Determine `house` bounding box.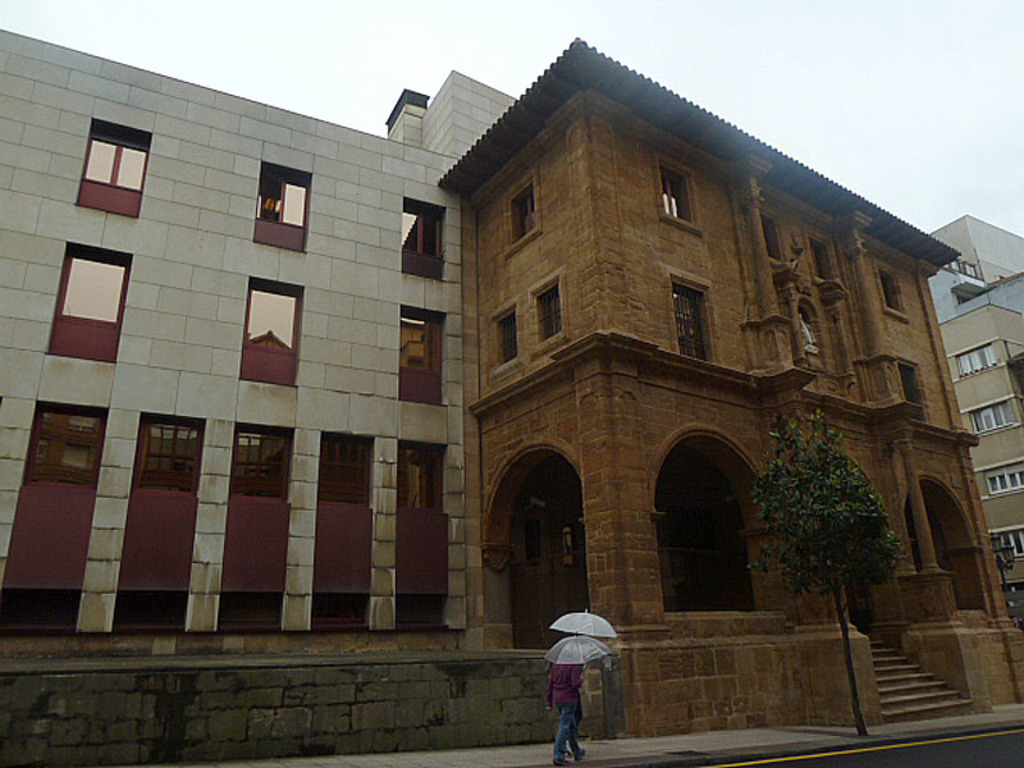
Determined: Rect(925, 209, 1019, 618).
